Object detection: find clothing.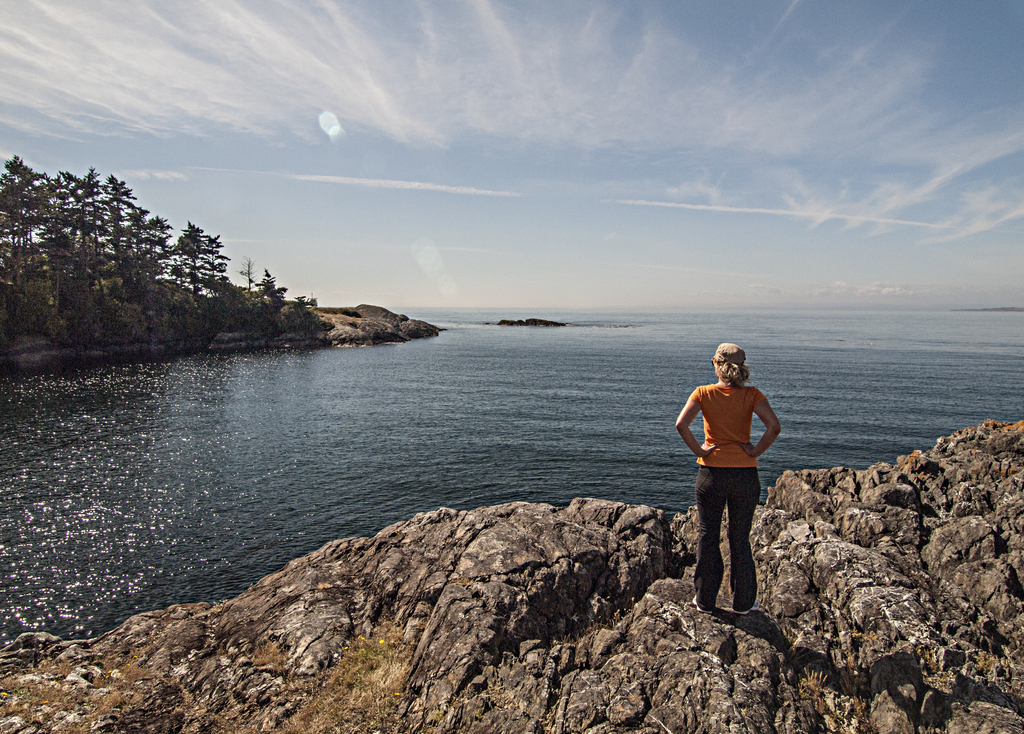
crop(693, 377, 768, 611).
